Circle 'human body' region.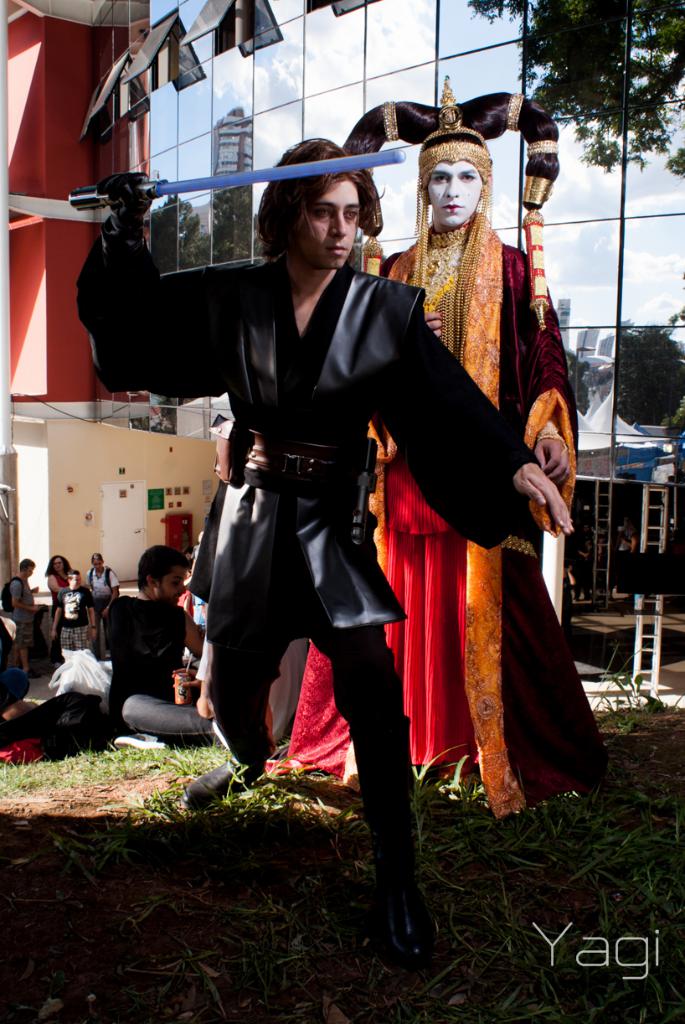
Region: region(96, 594, 216, 744).
